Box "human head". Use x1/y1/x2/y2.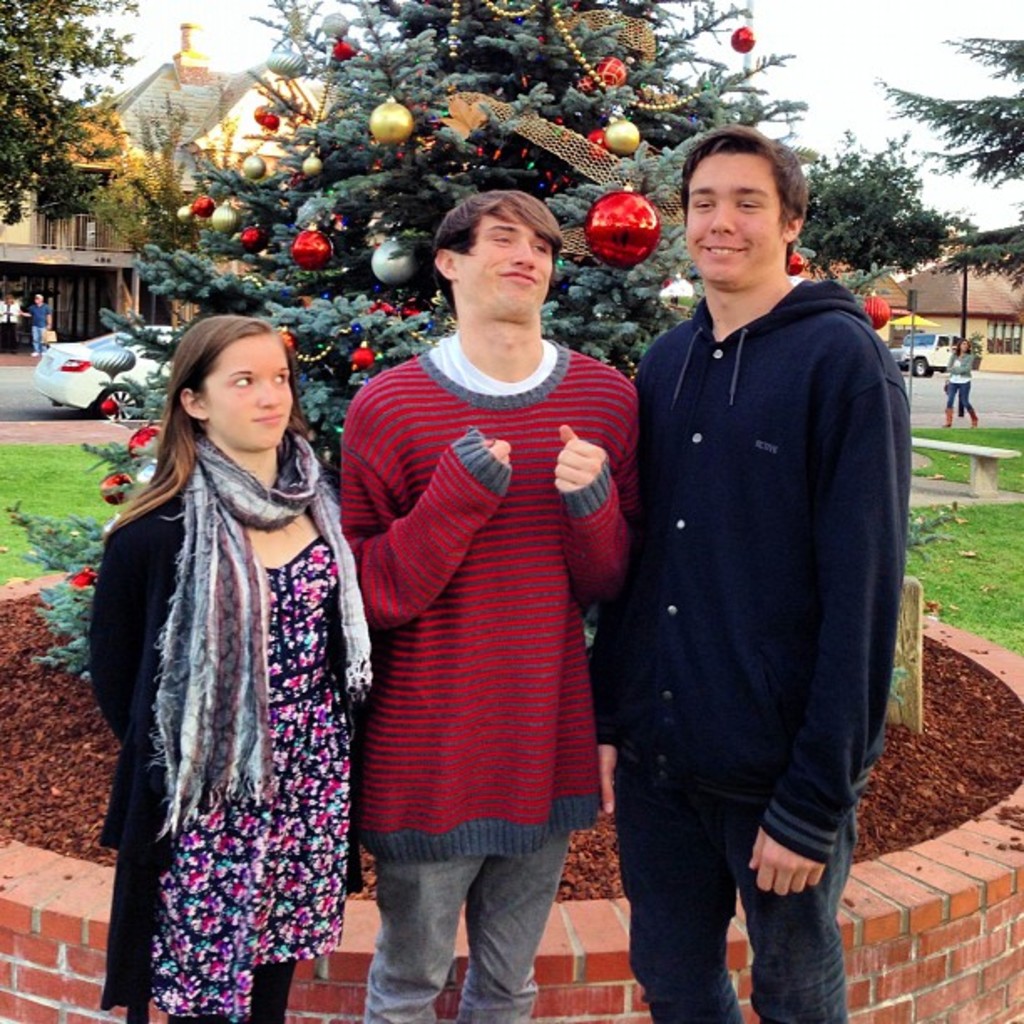
30/291/42/308.
